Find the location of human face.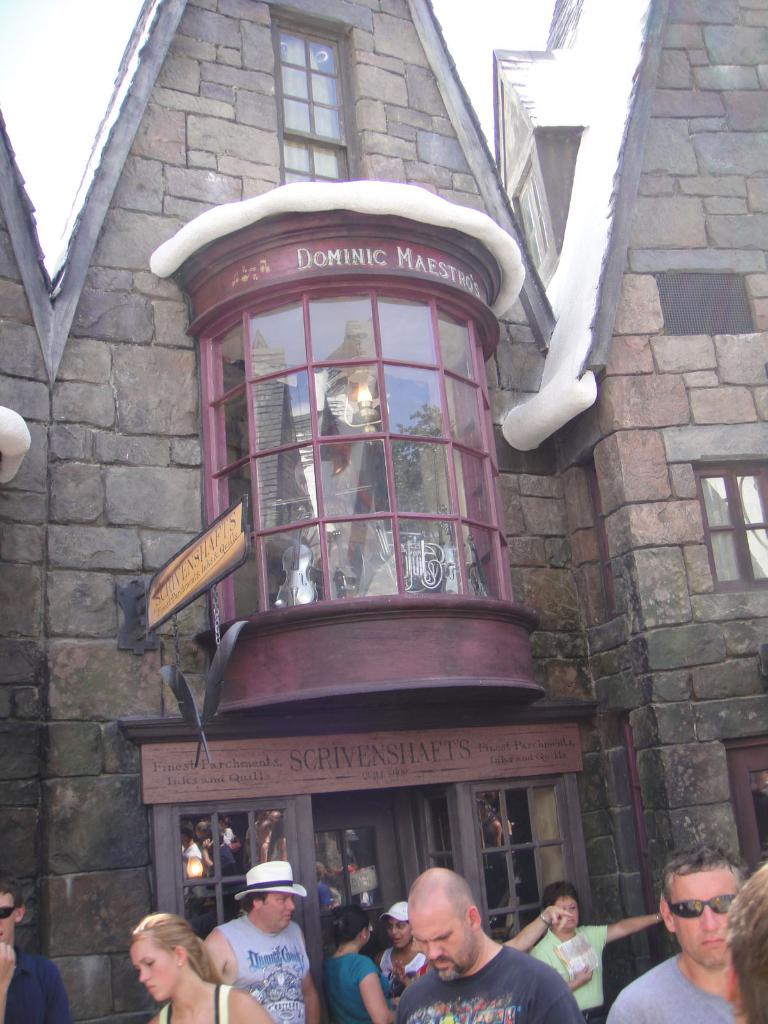
Location: x1=384, y1=913, x2=413, y2=954.
